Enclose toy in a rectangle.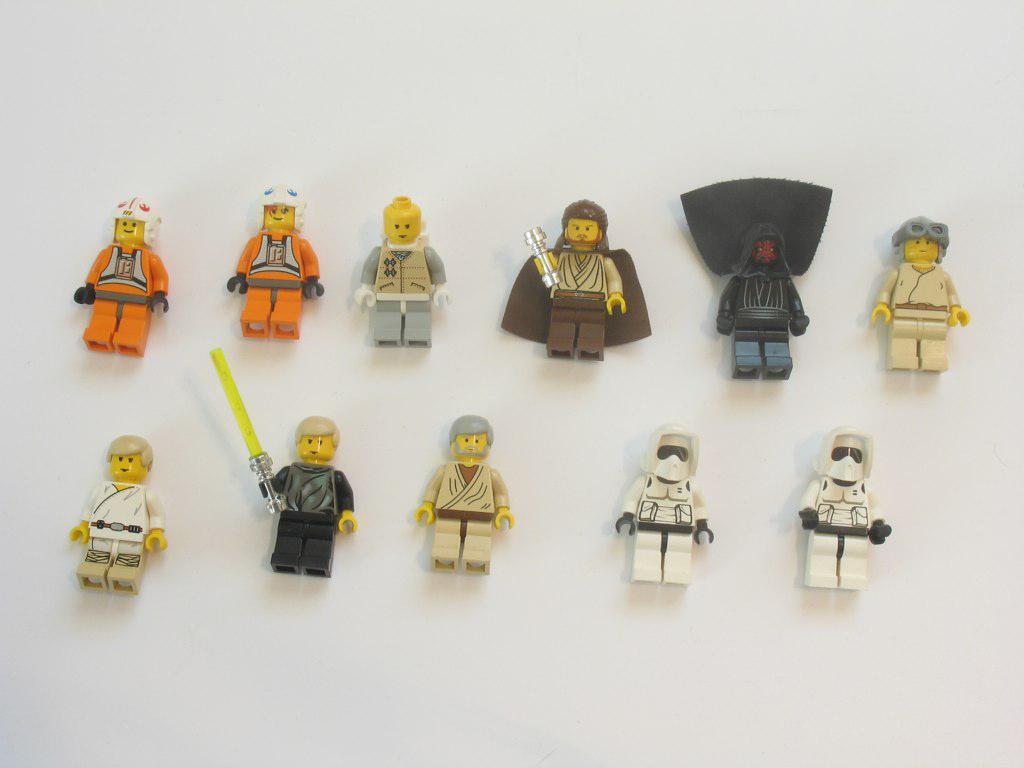
68:434:165:593.
